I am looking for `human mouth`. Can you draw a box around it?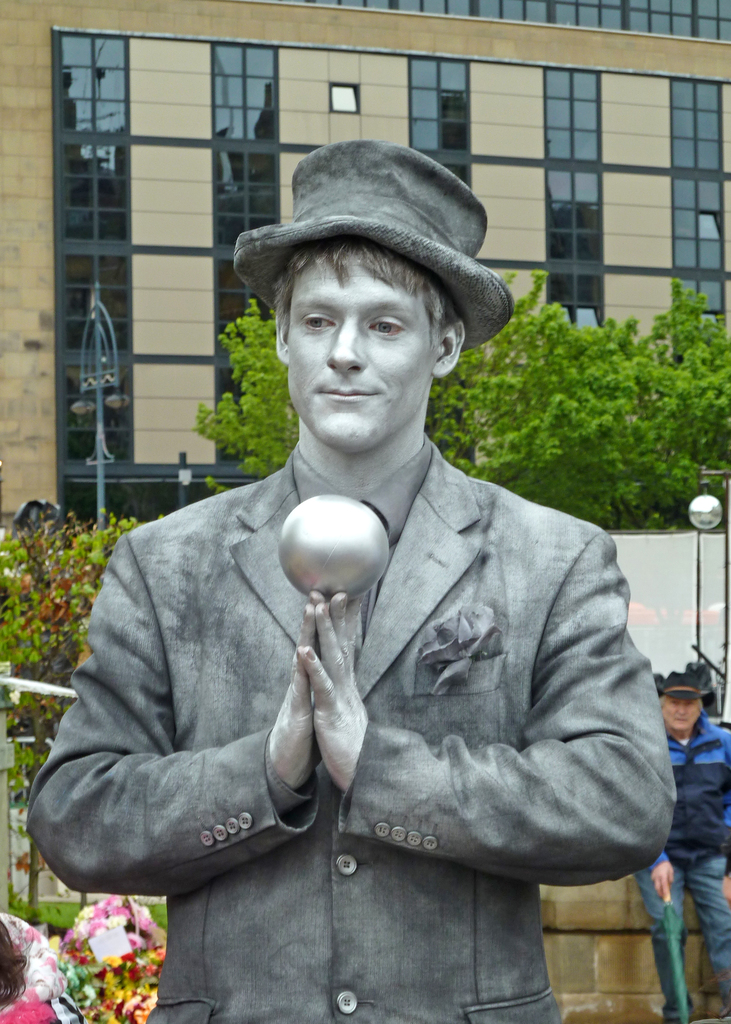
Sure, the bounding box is box(314, 381, 383, 404).
